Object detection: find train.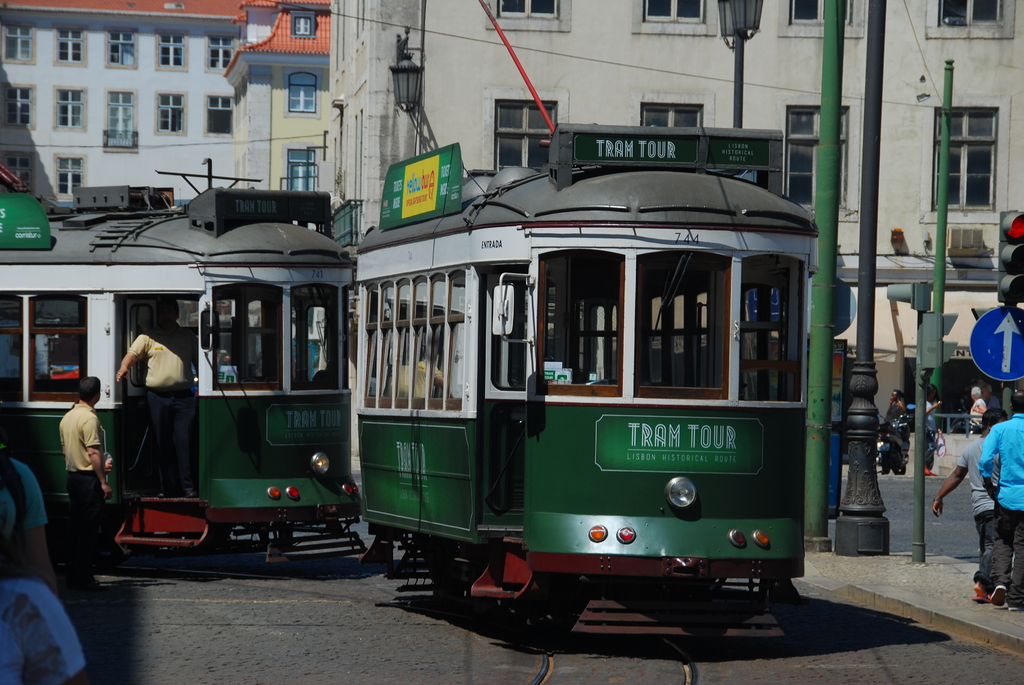
locate(0, 182, 367, 567).
